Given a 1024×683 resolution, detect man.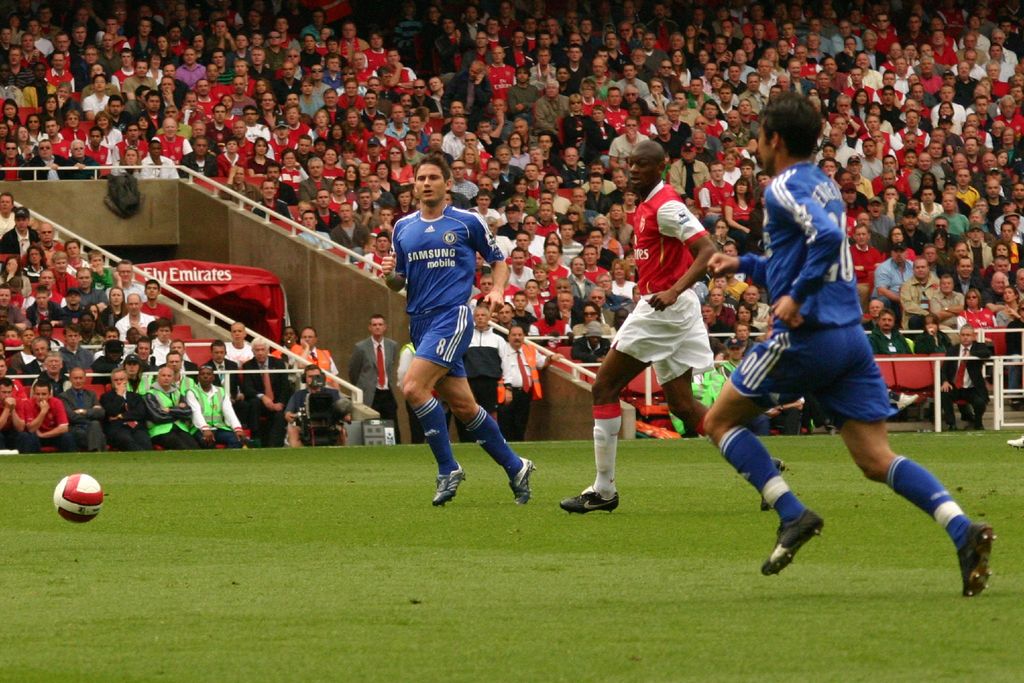
bbox=(717, 108, 750, 141).
